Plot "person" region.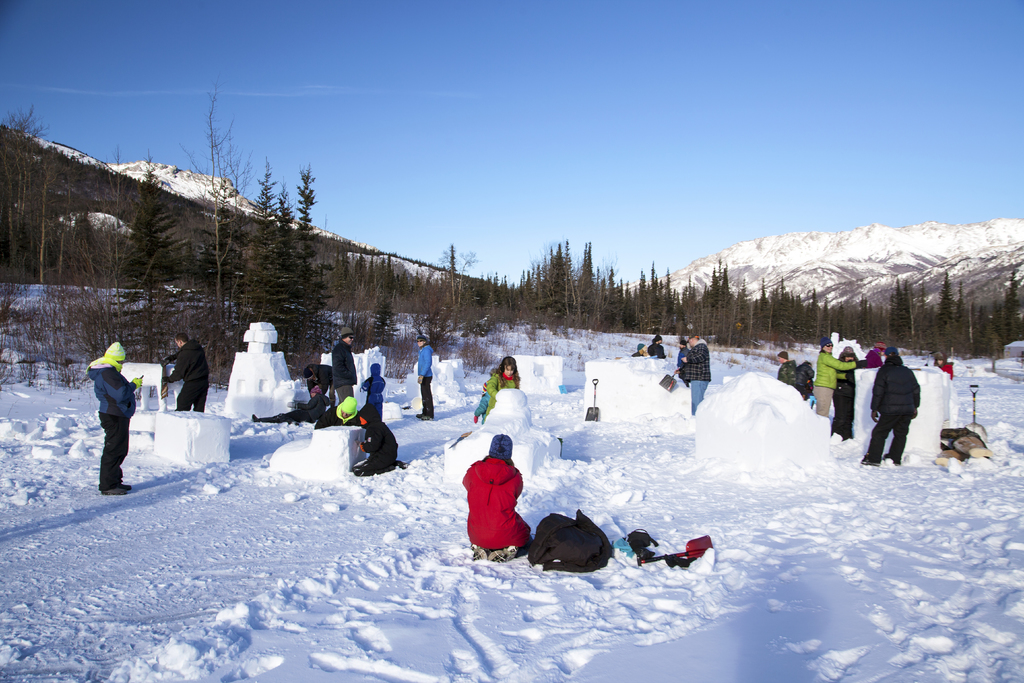
Plotted at 630:342:647:356.
